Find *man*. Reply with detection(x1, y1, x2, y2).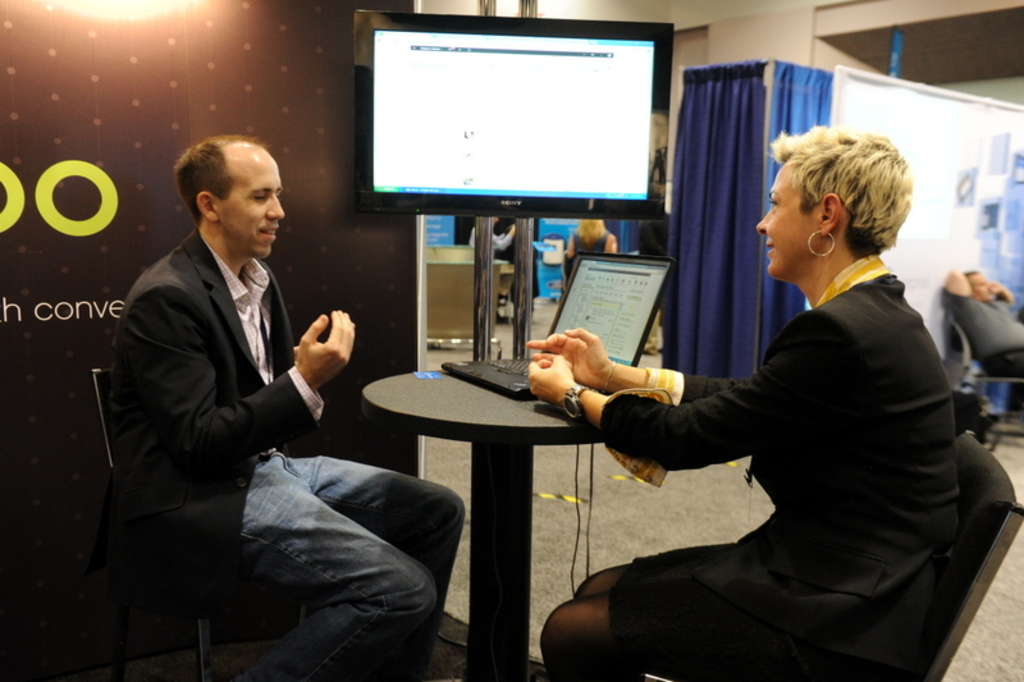
detection(940, 271, 1023, 374).
